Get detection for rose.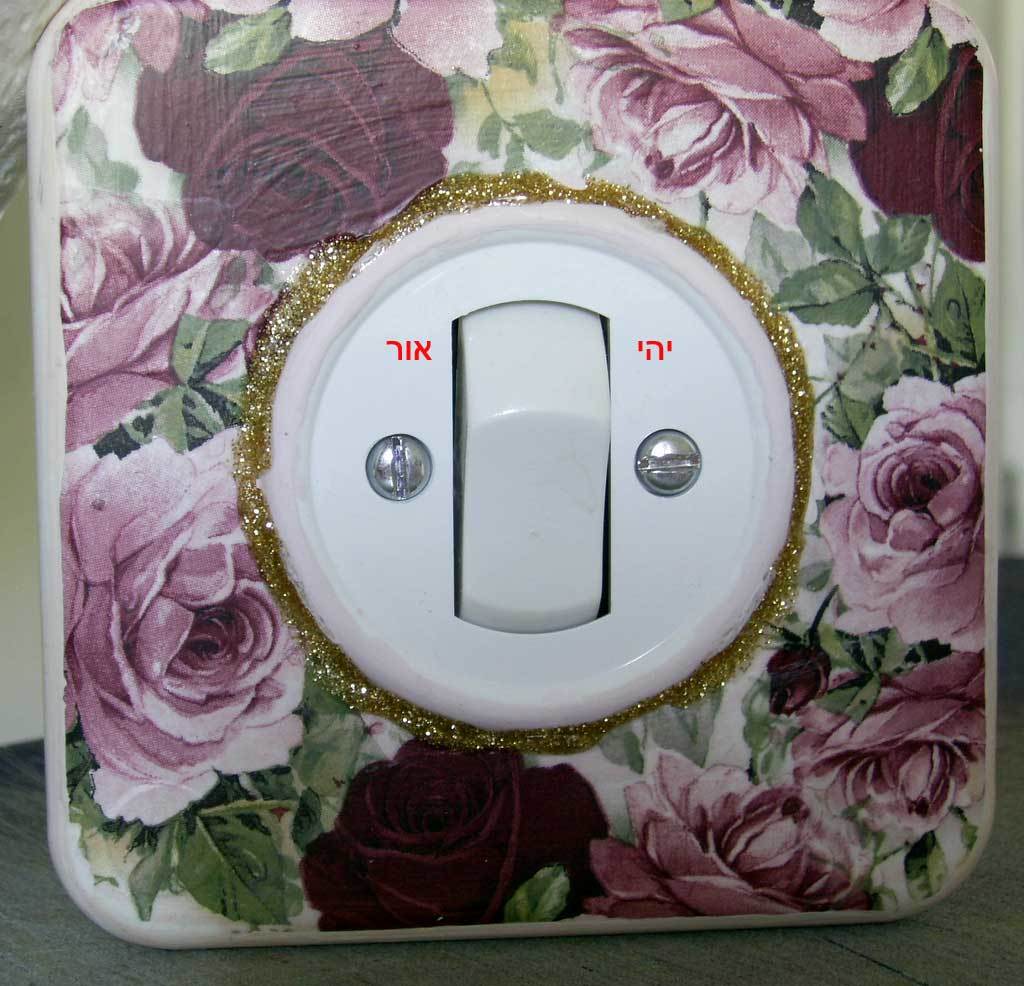
Detection: region(551, 0, 877, 217).
